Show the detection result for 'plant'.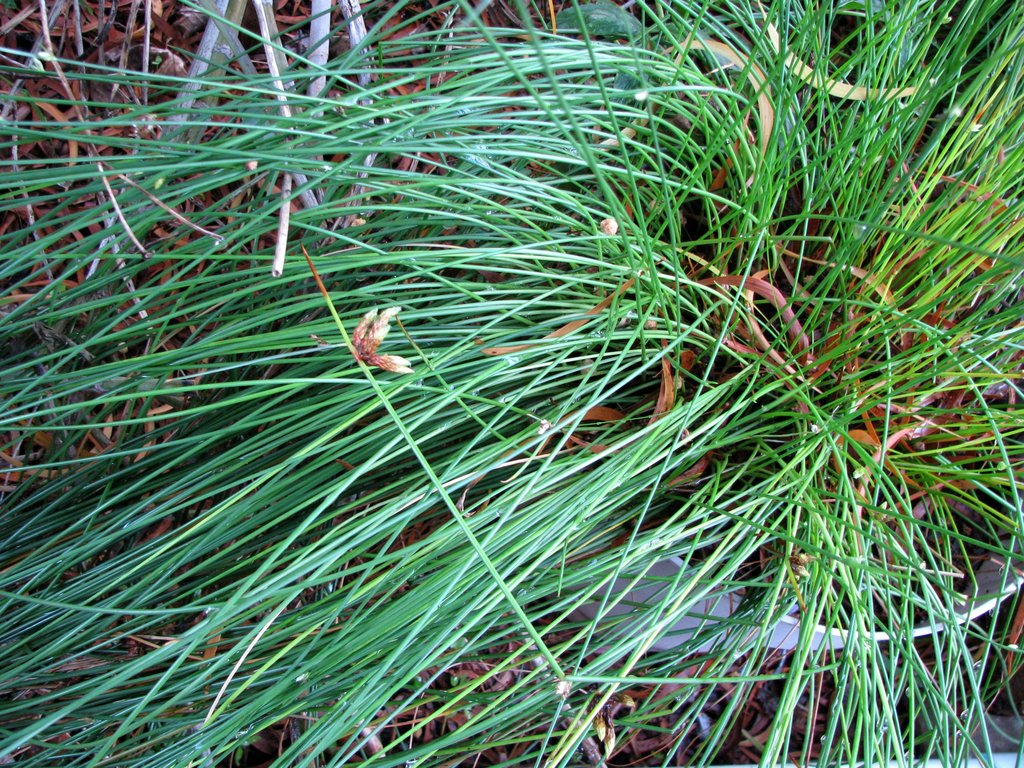
box(0, 0, 1023, 767).
